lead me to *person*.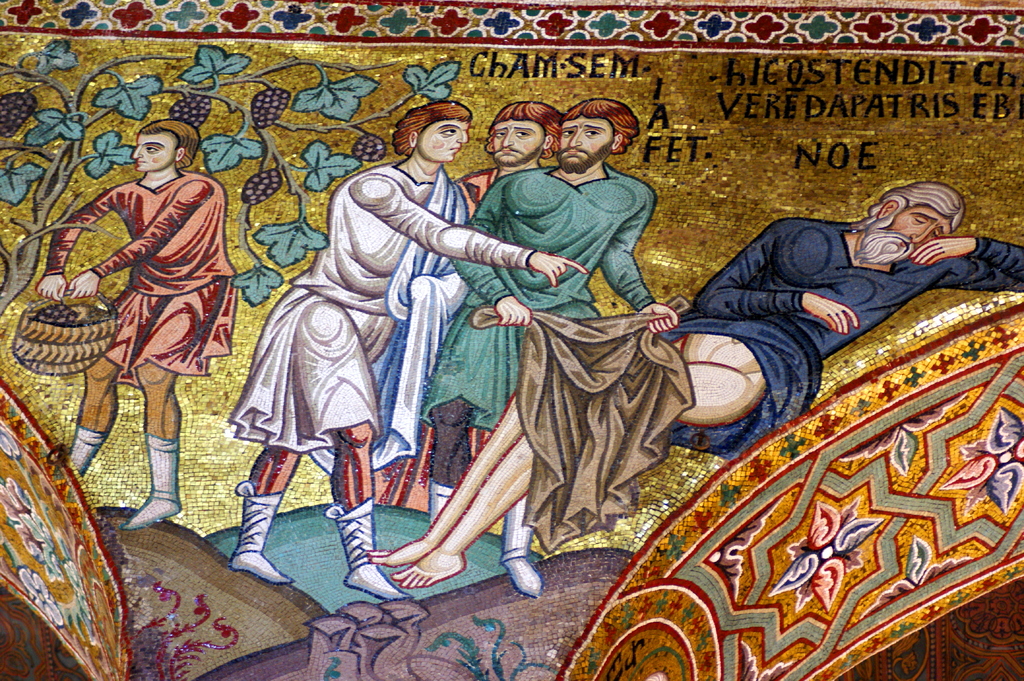
Lead to (x1=372, y1=97, x2=569, y2=461).
